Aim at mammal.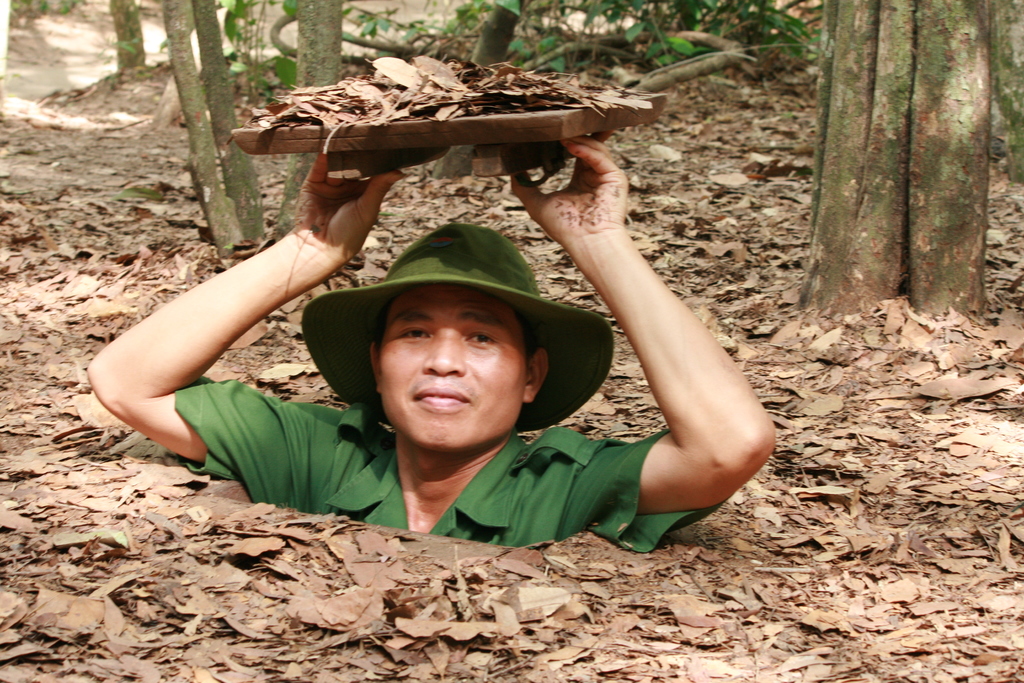
Aimed at x1=147, y1=122, x2=726, y2=547.
